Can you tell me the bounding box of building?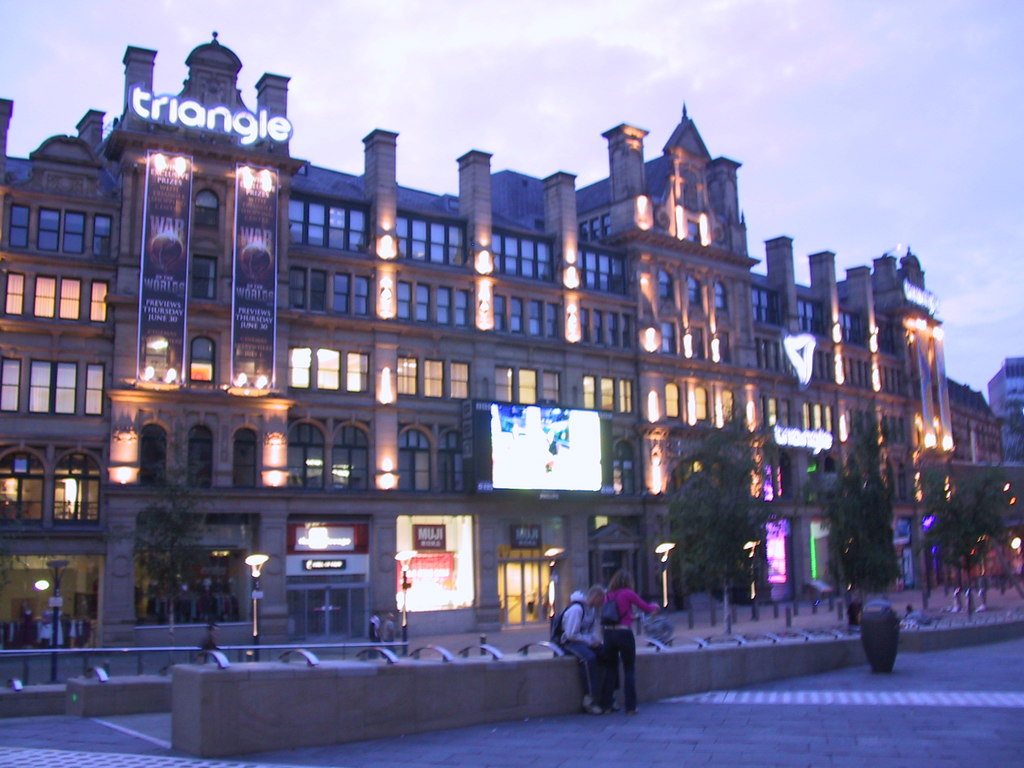
crop(983, 353, 1020, 497).
